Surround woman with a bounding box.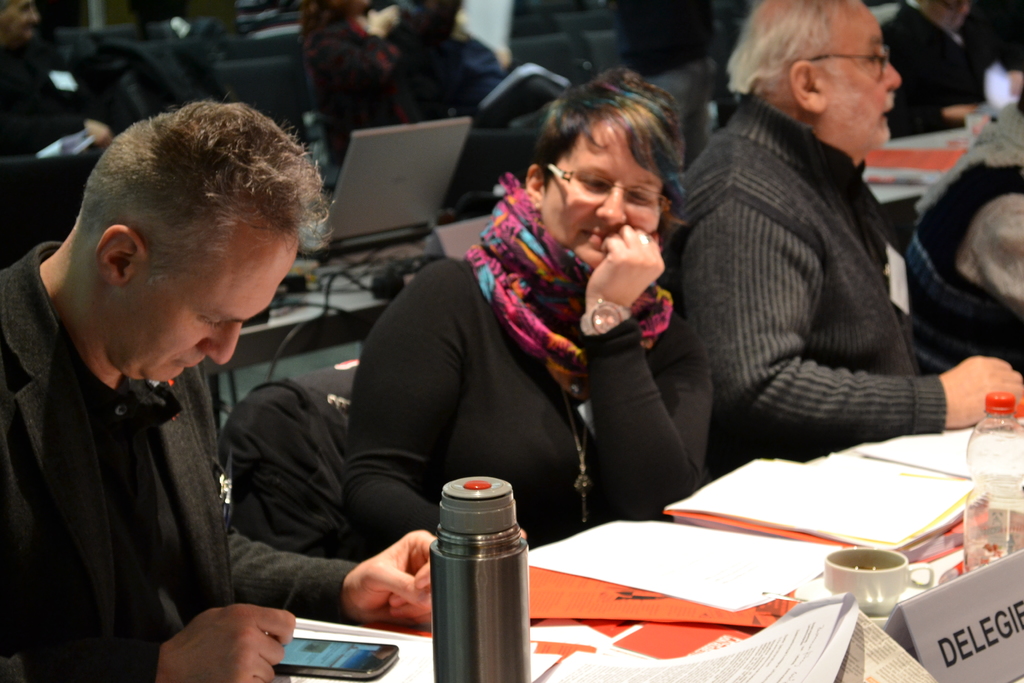
[left=294, top=0, right=408, bottom=183].
